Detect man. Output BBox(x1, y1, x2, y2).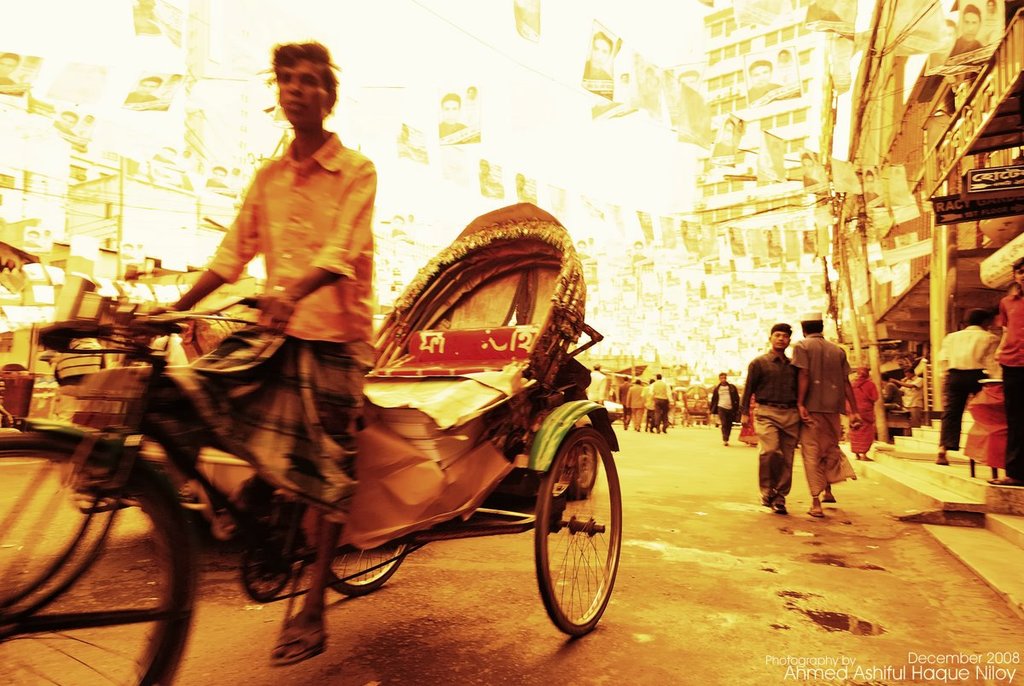
BBox(713, 372, 741, 445).
